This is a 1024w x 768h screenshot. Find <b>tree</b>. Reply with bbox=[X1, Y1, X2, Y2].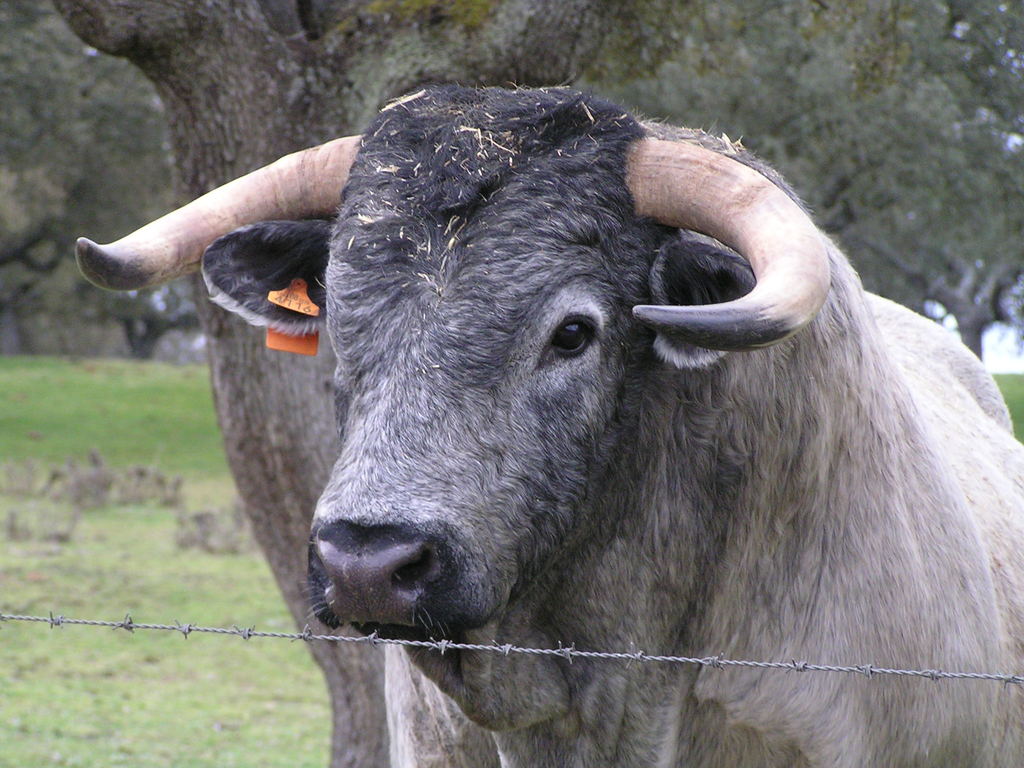
bbox=[577, 0, 707, 159].
